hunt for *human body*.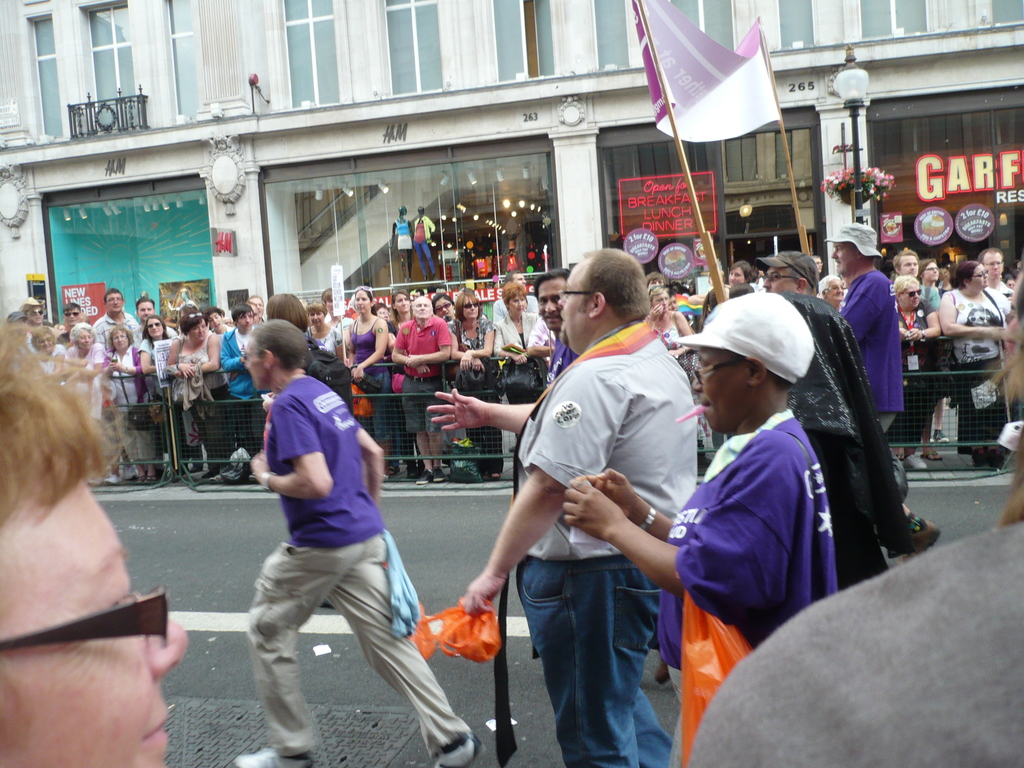
Hunted down at bbox=[820, 276, 844, 308].
